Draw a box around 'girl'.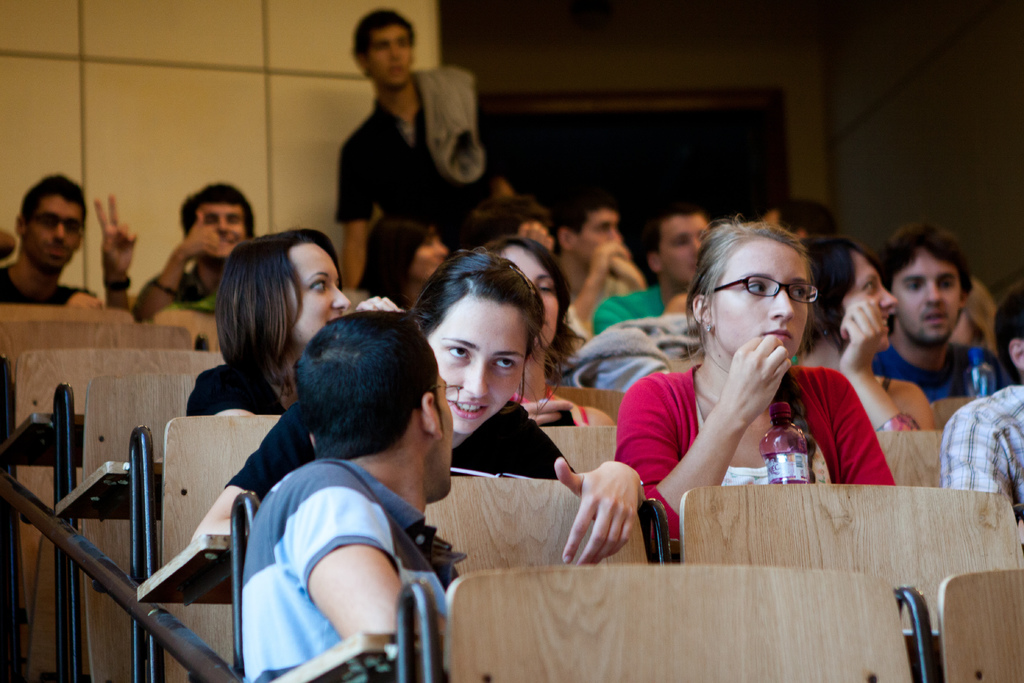
<box>474,235,617,429</box>.
